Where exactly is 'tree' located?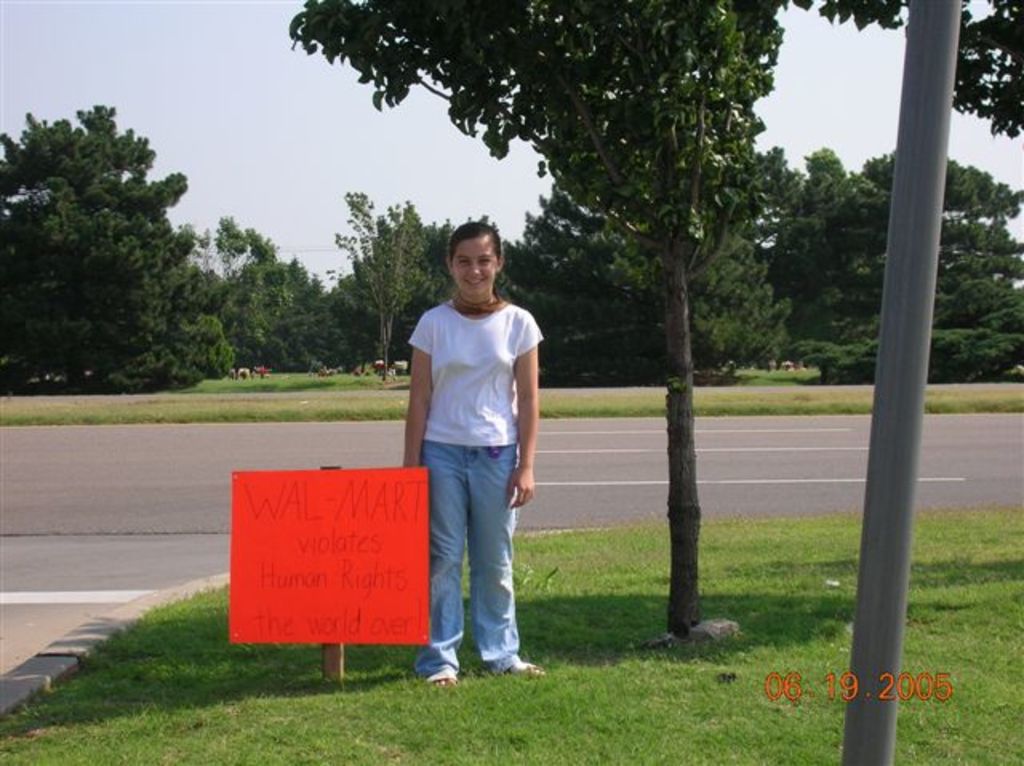
Its bounding box is select_region(285, 0, 813, 636).
